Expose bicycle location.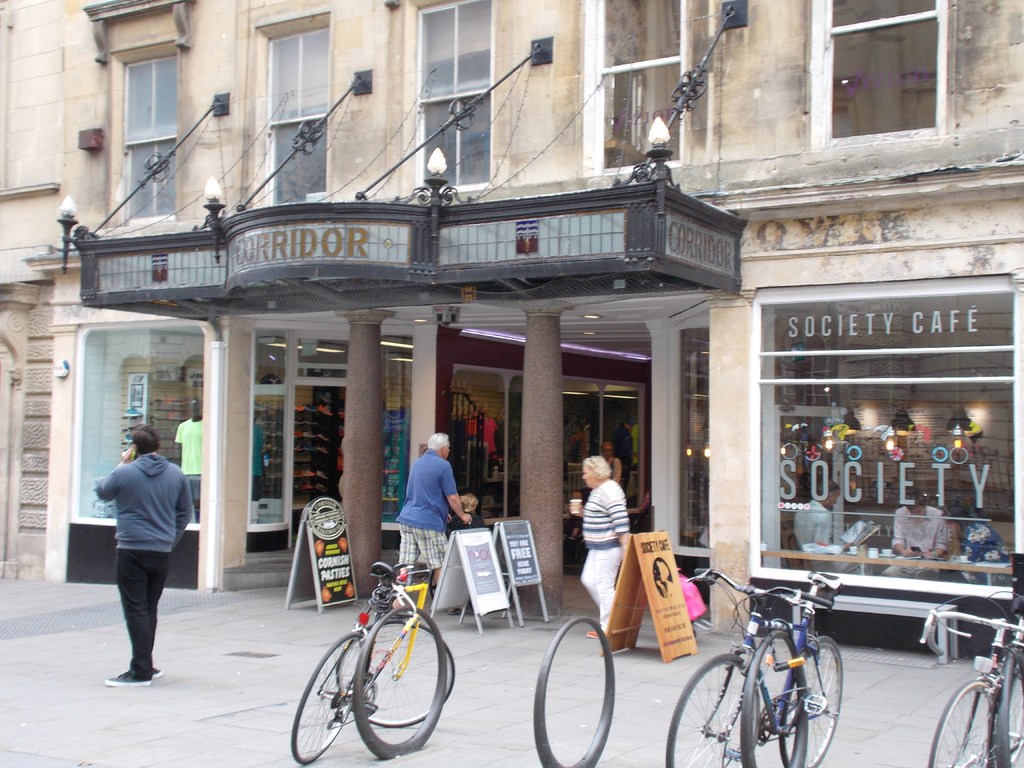
Exposed at bbox=(295, 552, 460, 765).
